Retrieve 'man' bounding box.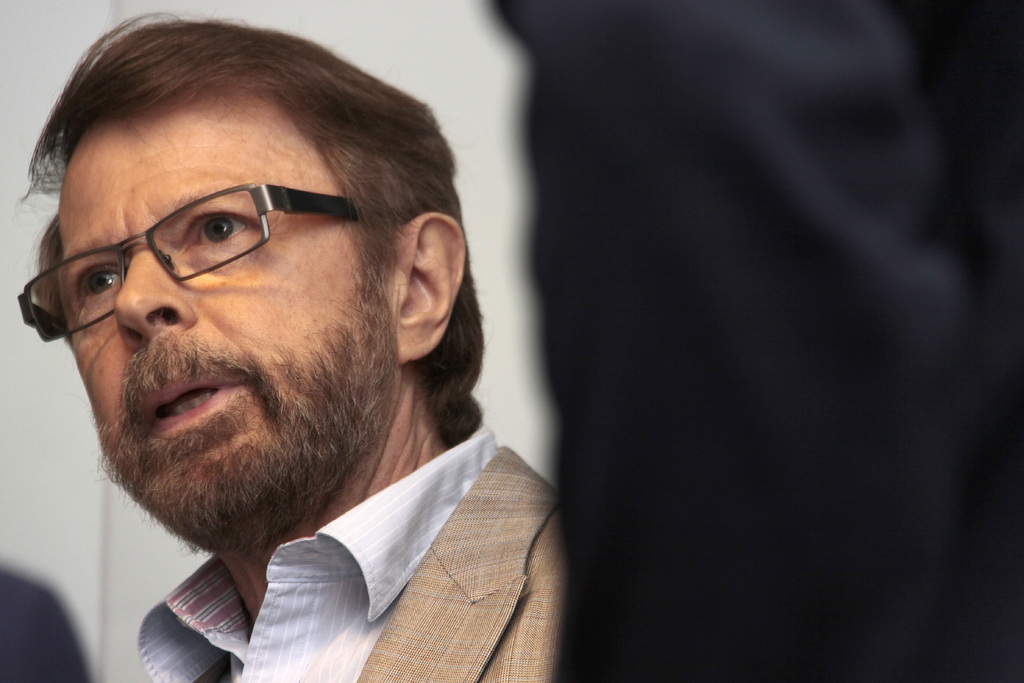
Bounding box: left=0, top=567, right=93, bottom=682.
